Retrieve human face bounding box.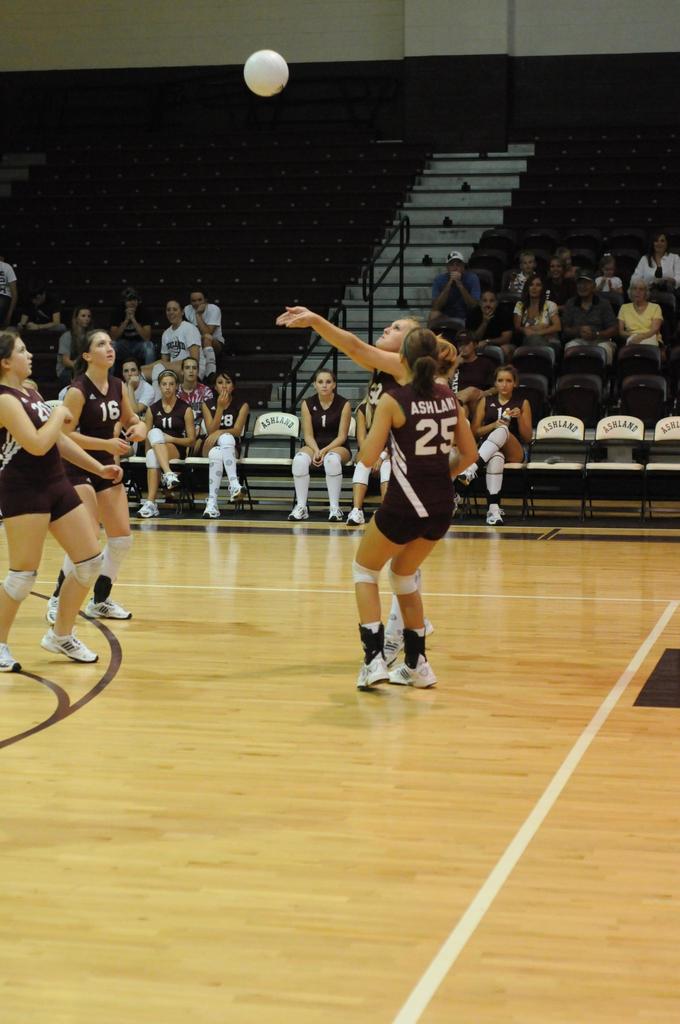
Bounding box: detection(631, 282, 646, 301).
